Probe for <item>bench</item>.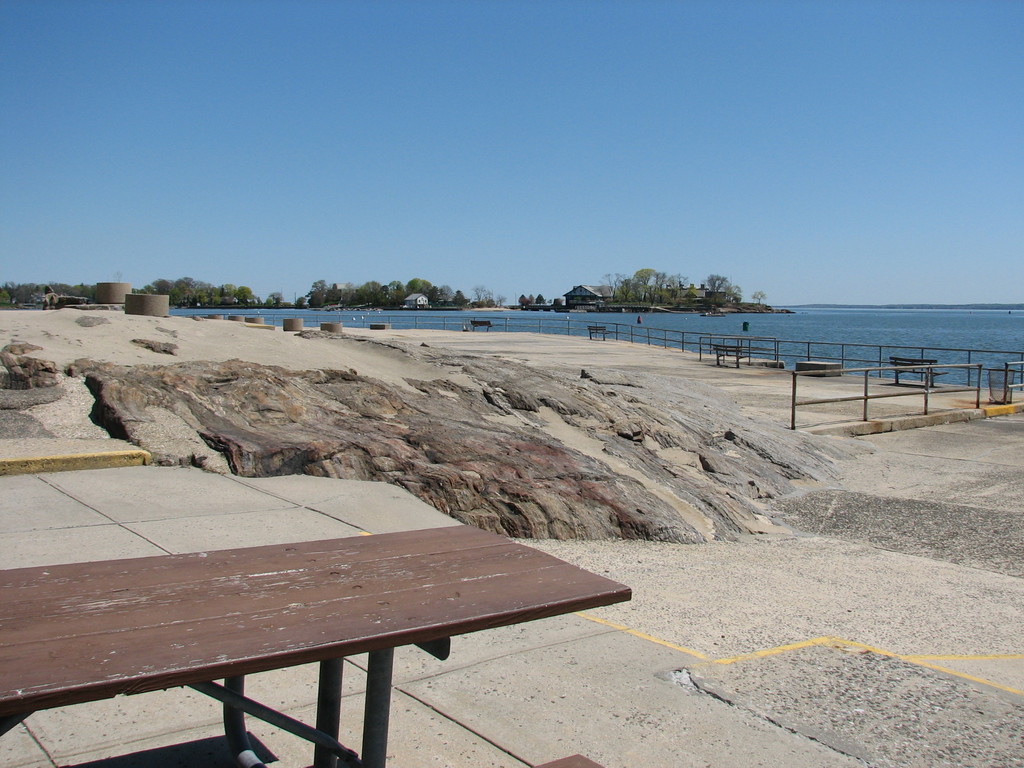
Probe result: bbox=(579, 324, 612, 340).
